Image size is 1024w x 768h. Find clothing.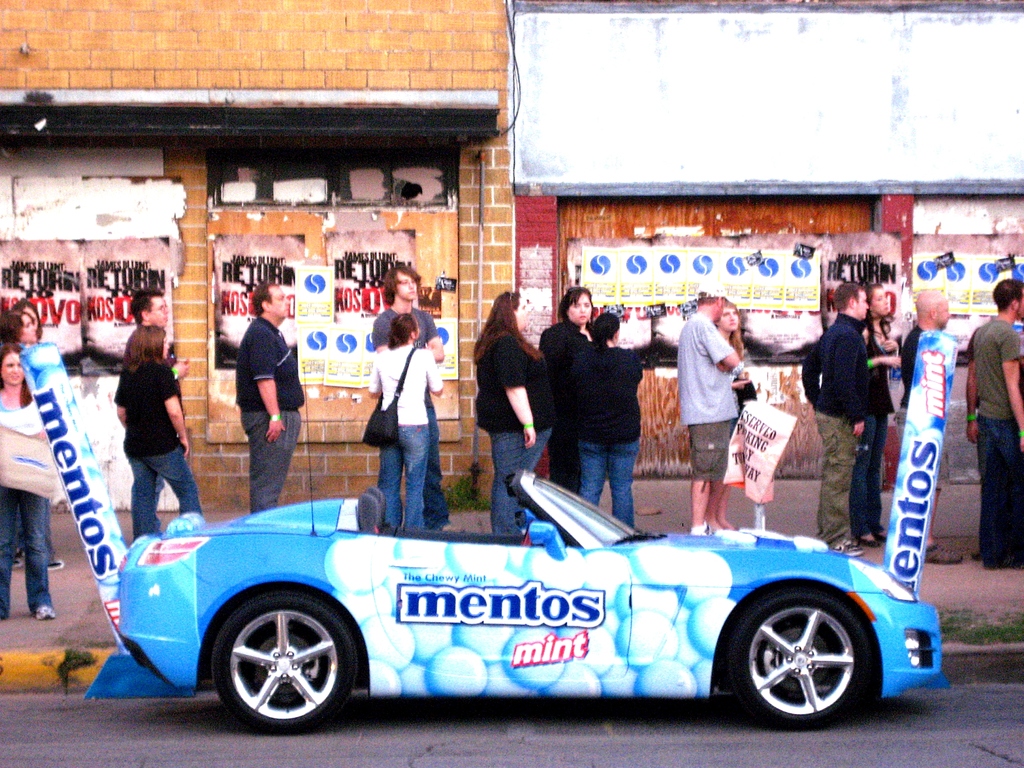
673/296/761/495.
